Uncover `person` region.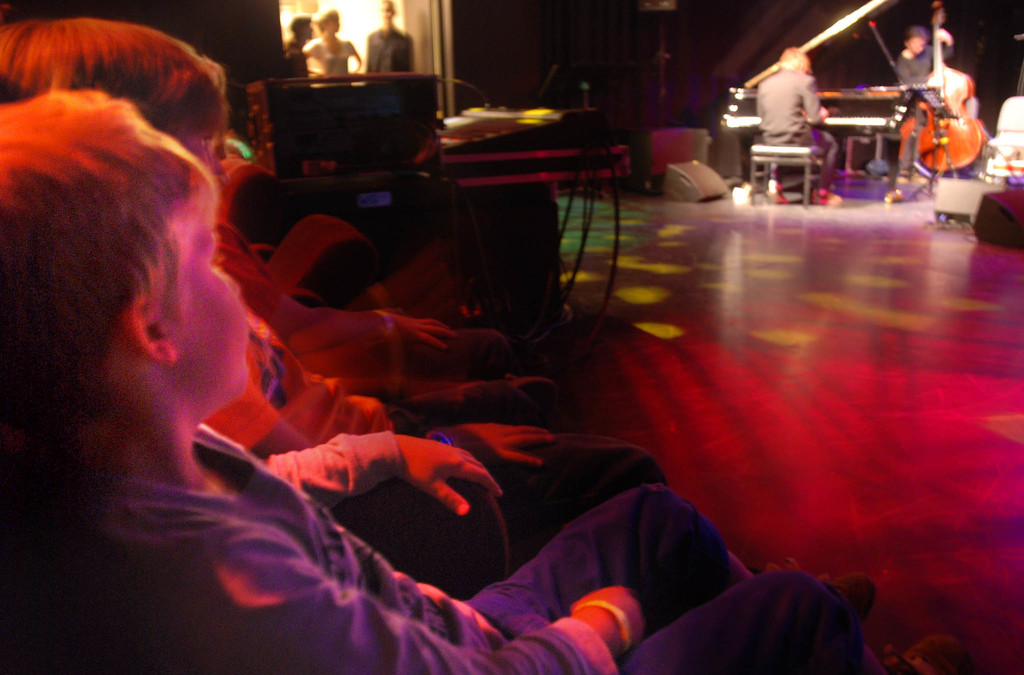
Uncovered: x1=364, y1=0, x2=417, y2=73.
